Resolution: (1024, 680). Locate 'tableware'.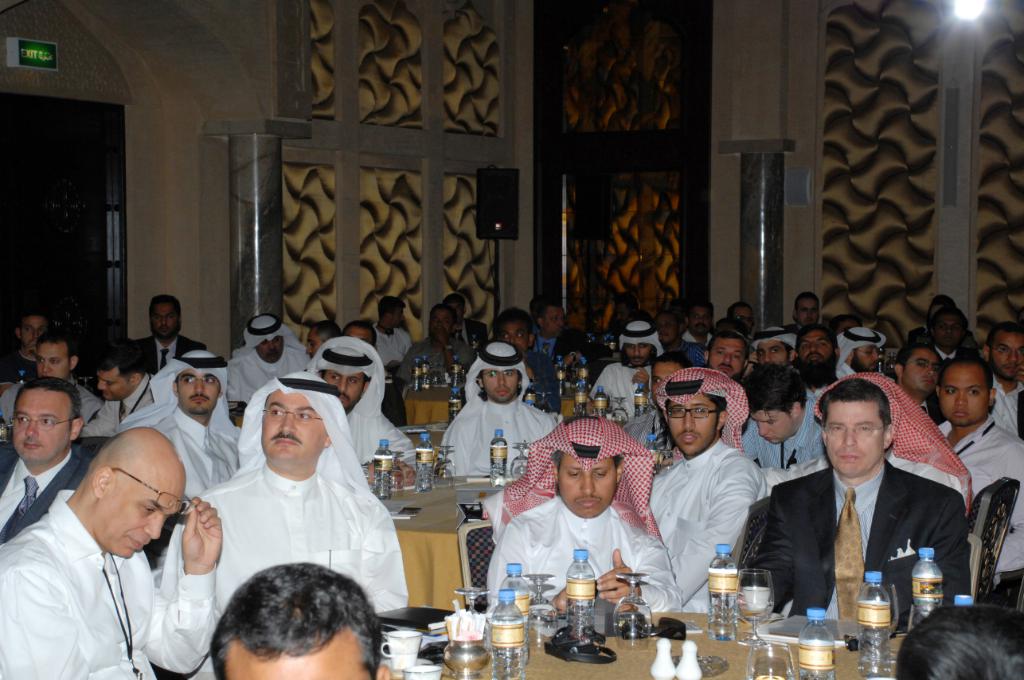
[left=736, top=569, right=774, bottom=645].
